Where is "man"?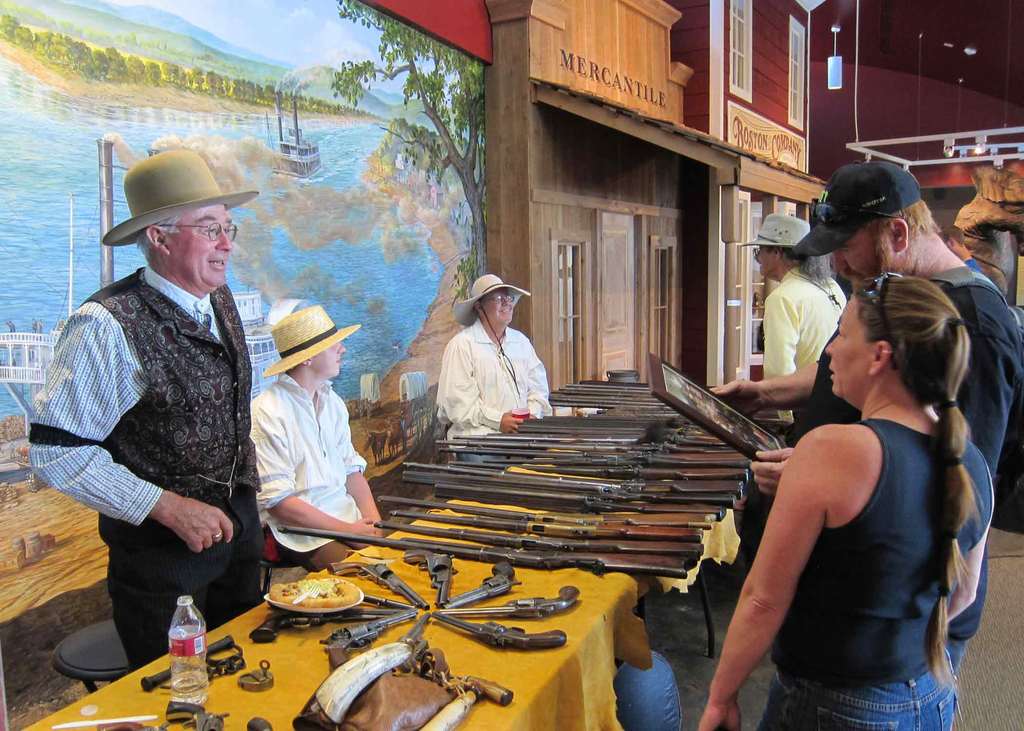
242/305/388/575.
